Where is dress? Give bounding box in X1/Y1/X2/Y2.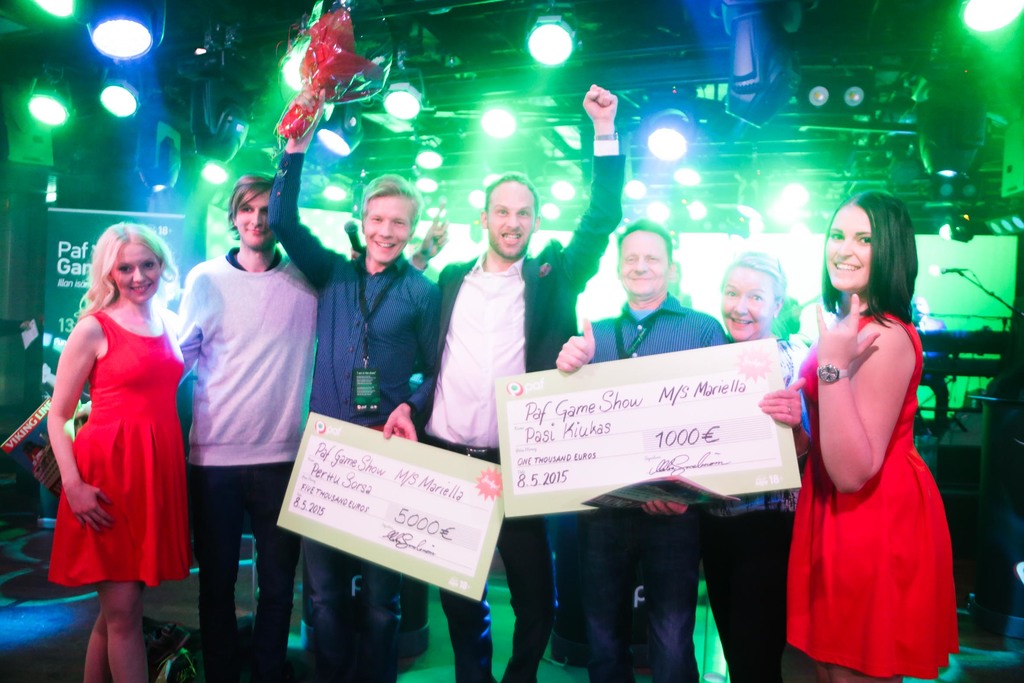
44/313/188/588.
